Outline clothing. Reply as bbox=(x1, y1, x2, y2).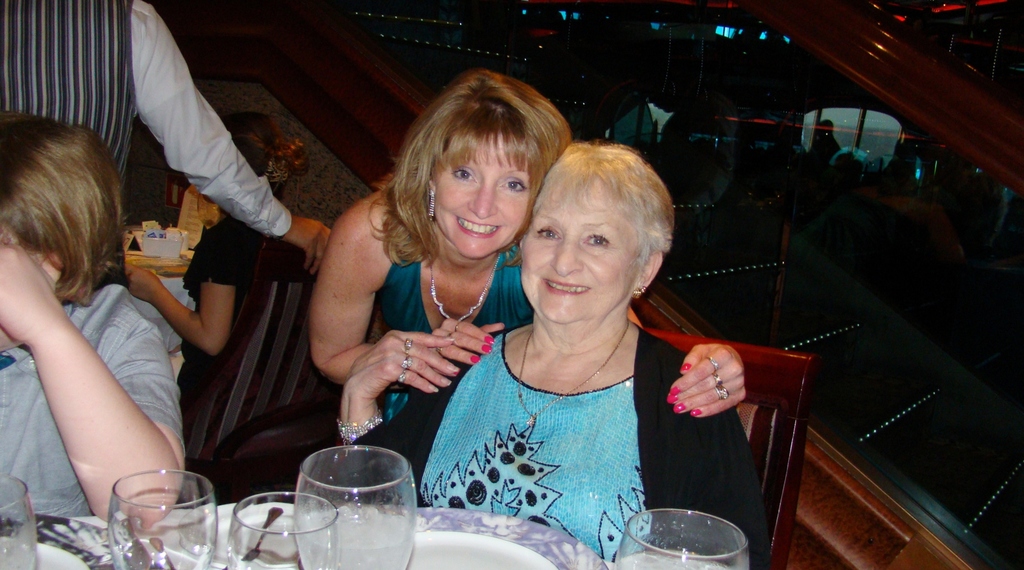
bbox=(179, 221, 316, 305).
